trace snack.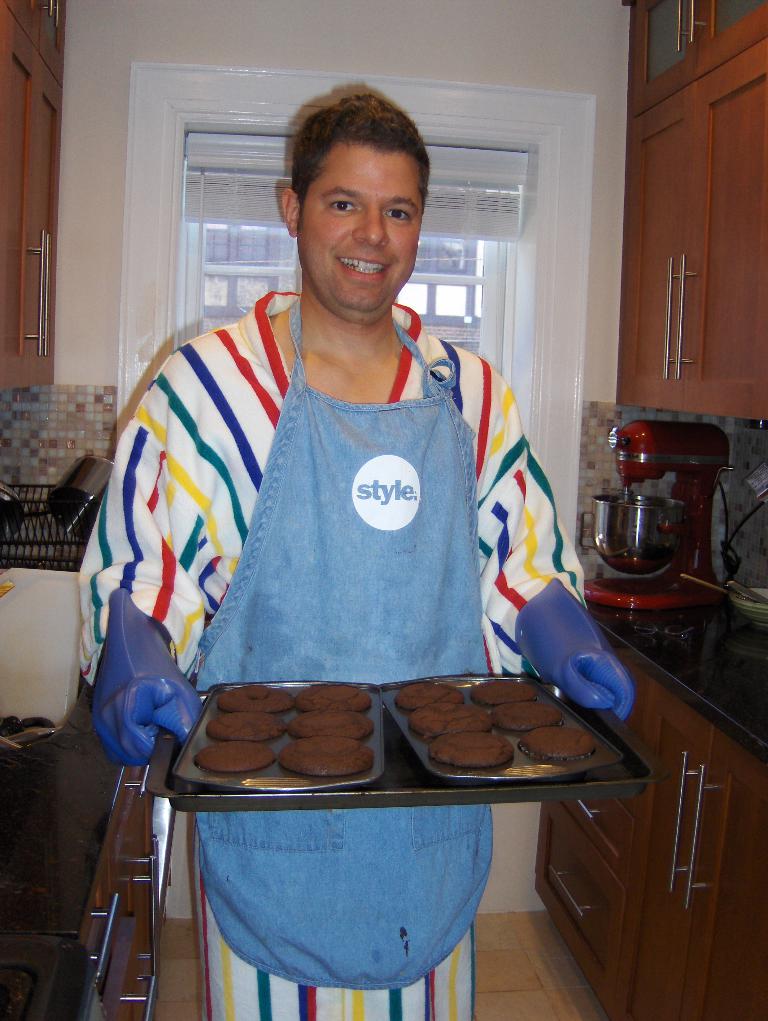
Traced to <bbox>521, 722, 601, 760</bbox>.
